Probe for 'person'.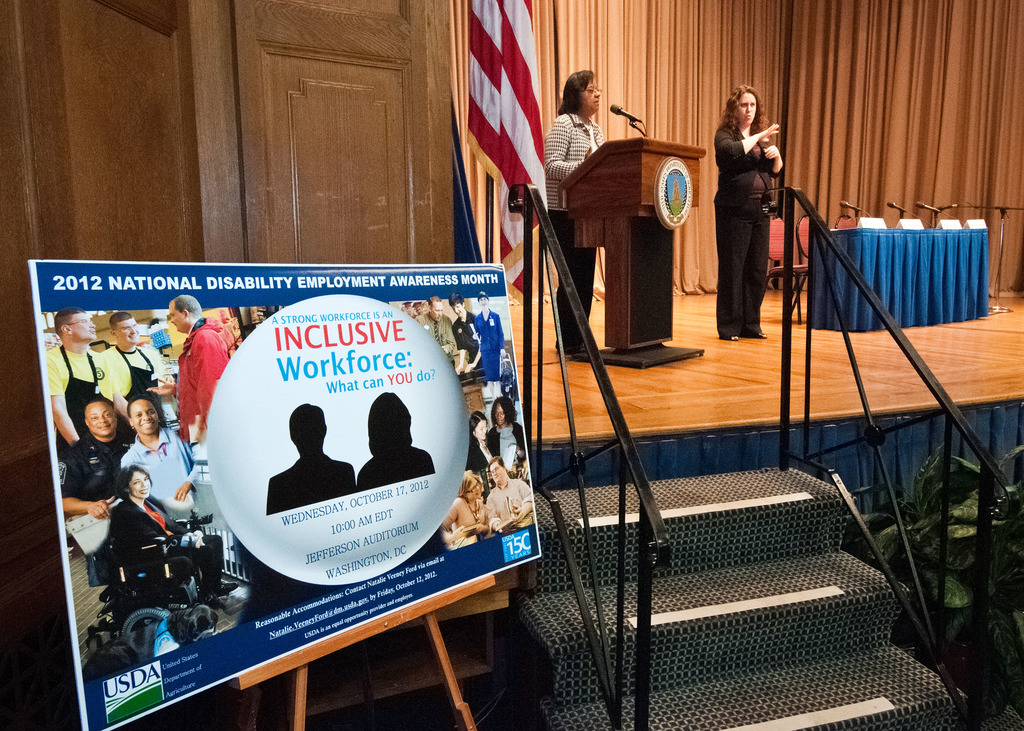
Probe result: [x1=468, y1=412, x2=497, y2=486].
